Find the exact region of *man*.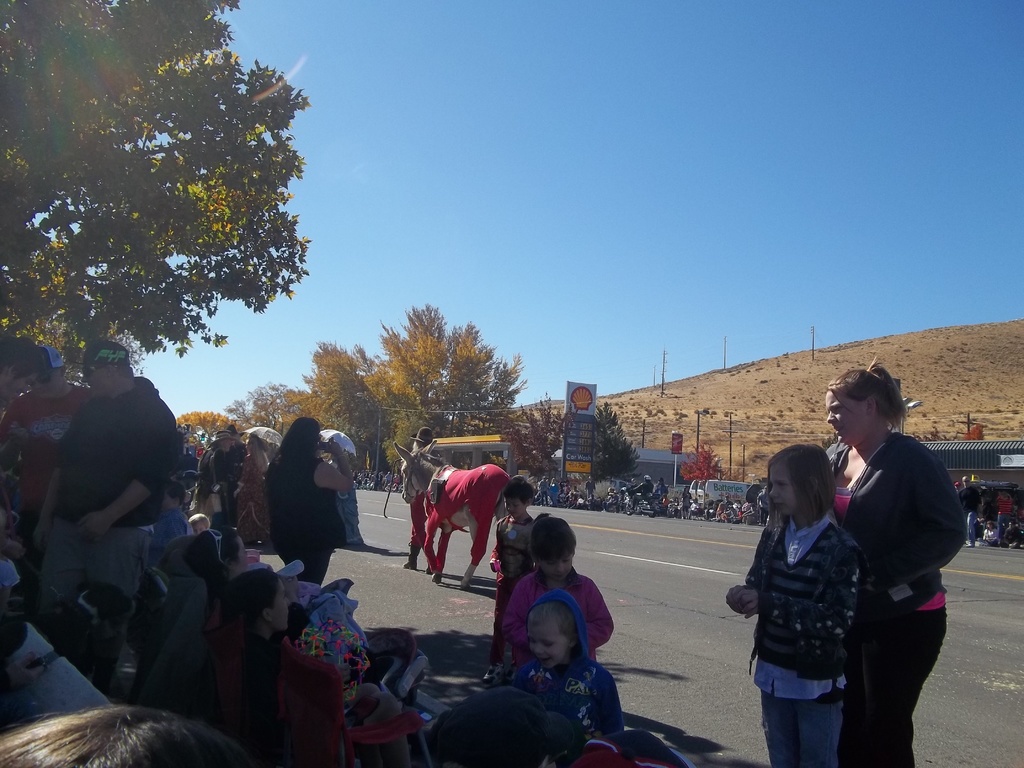
Exact region: 1:343:88:556.
